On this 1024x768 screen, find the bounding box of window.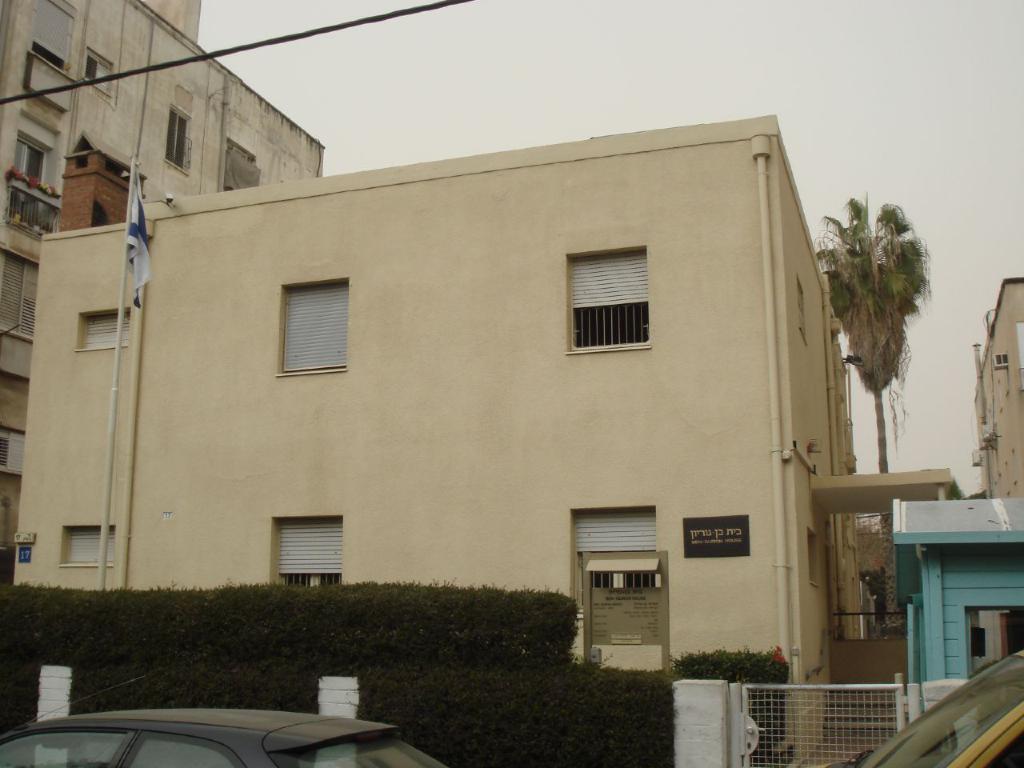
Bounding box: {"left": 82, "top": 53, "right": 111, "bottom": 93}.
